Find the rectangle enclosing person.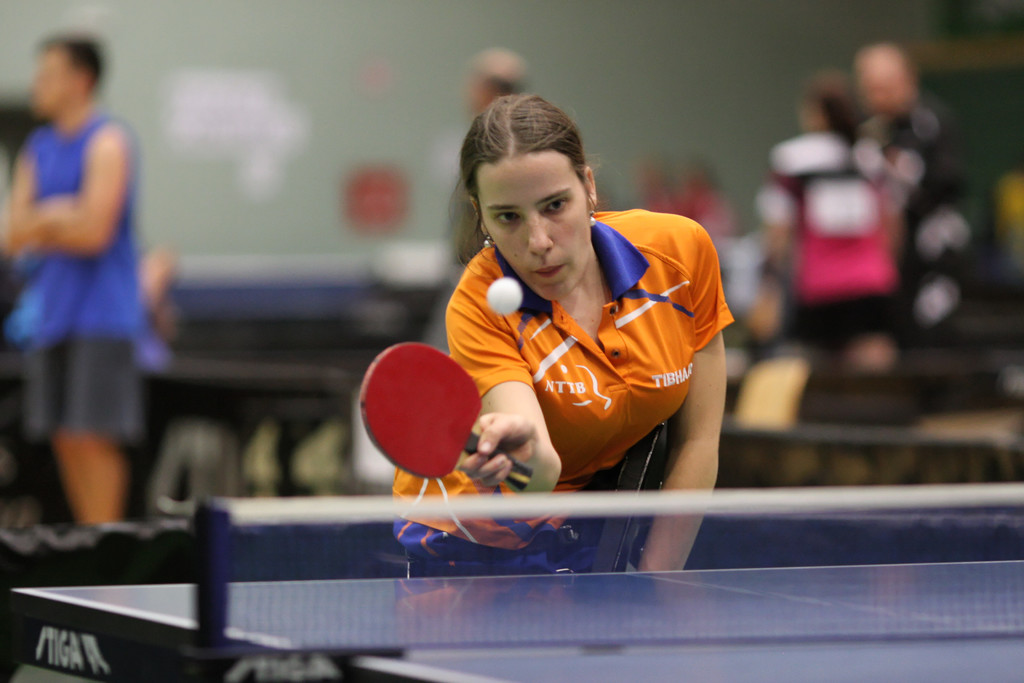
(left=408, top=83, right=737, bottom=529).
